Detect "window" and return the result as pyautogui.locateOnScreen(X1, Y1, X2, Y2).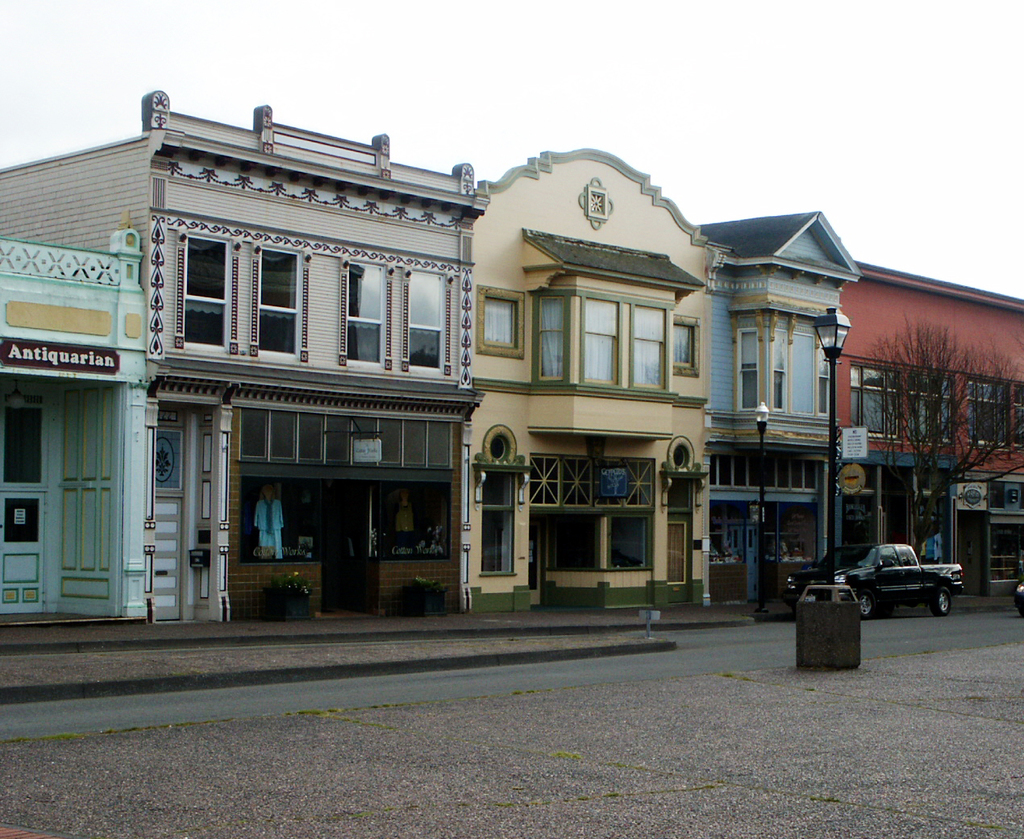
pyautogui.locateOnScreen(252, 245, 305, 361).
